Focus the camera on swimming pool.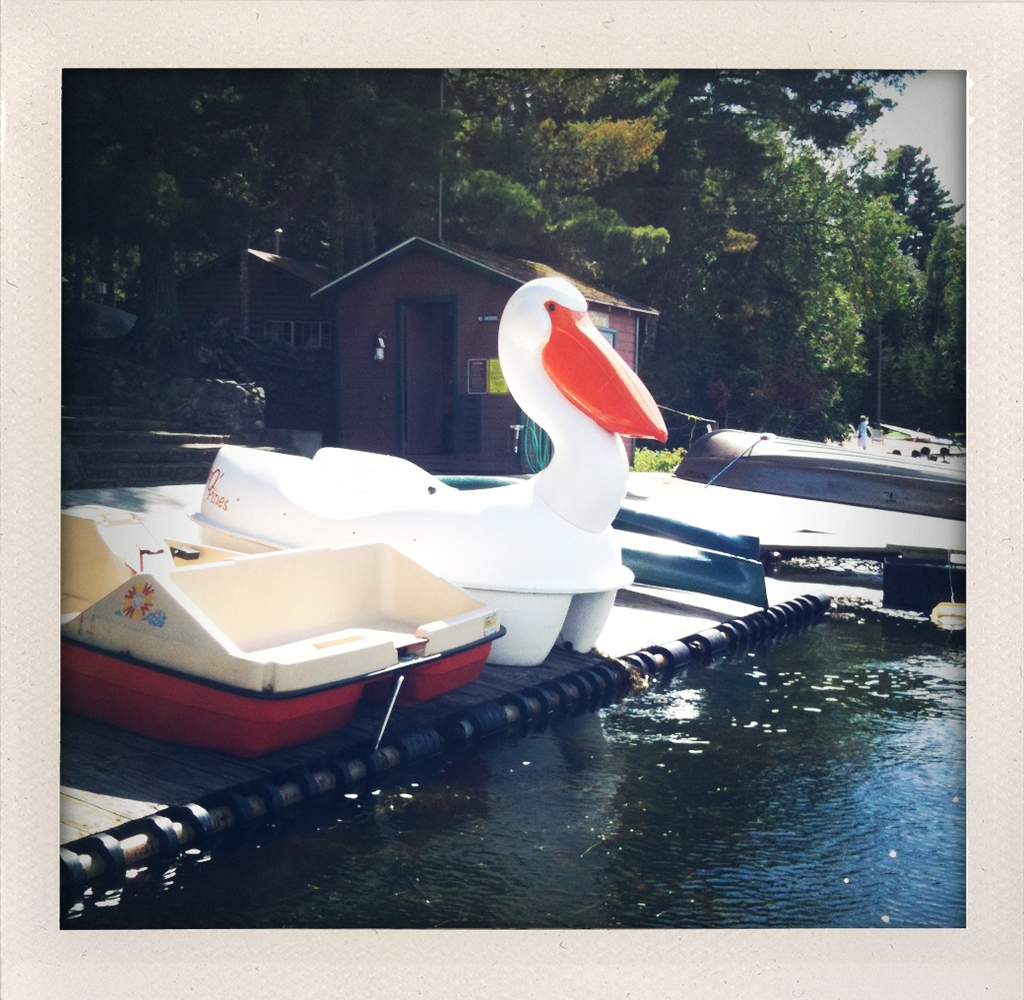
Focus region: <region>26, 583, 1011, 950</region>.
